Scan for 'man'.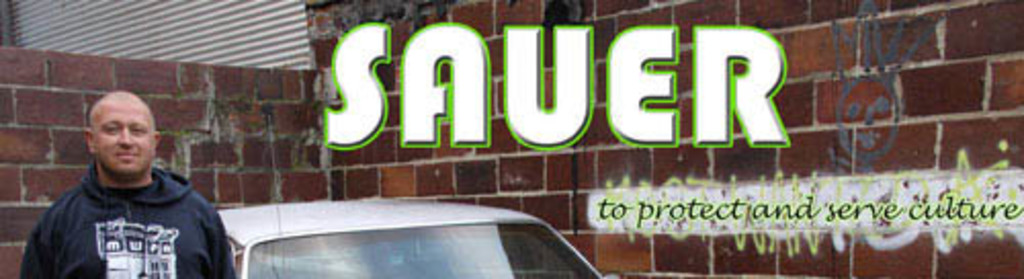
Scan result: rect(16, 82, 240, 278).
